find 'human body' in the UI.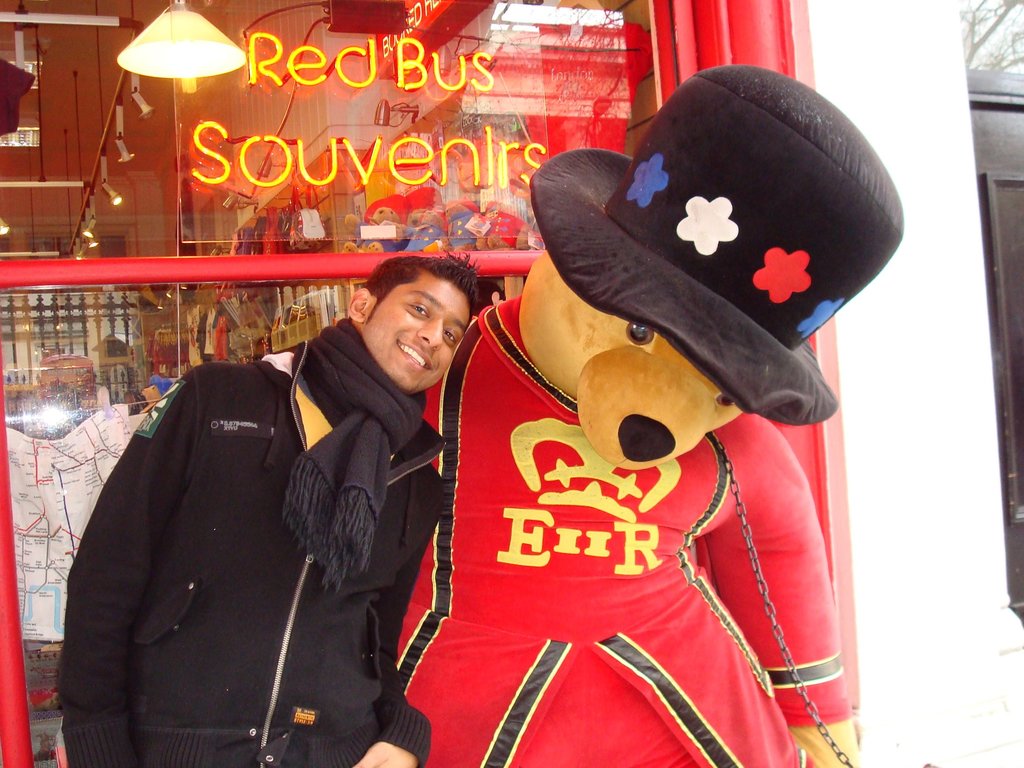
UI element at select_region(86, 247, 477, 767).
